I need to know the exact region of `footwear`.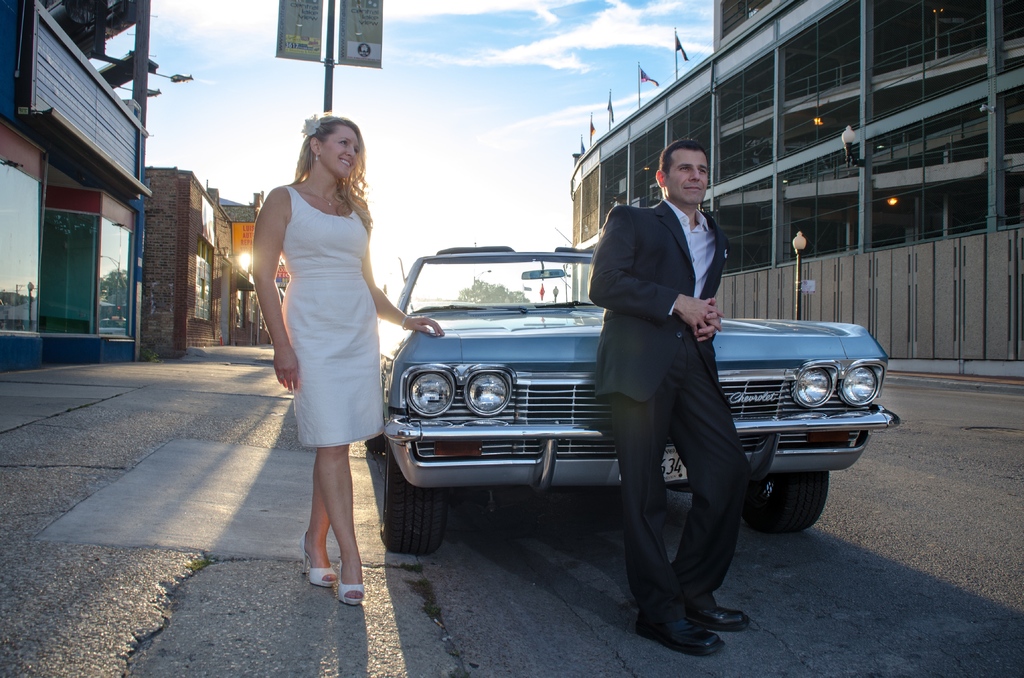
Region: 300:531:335:591.
